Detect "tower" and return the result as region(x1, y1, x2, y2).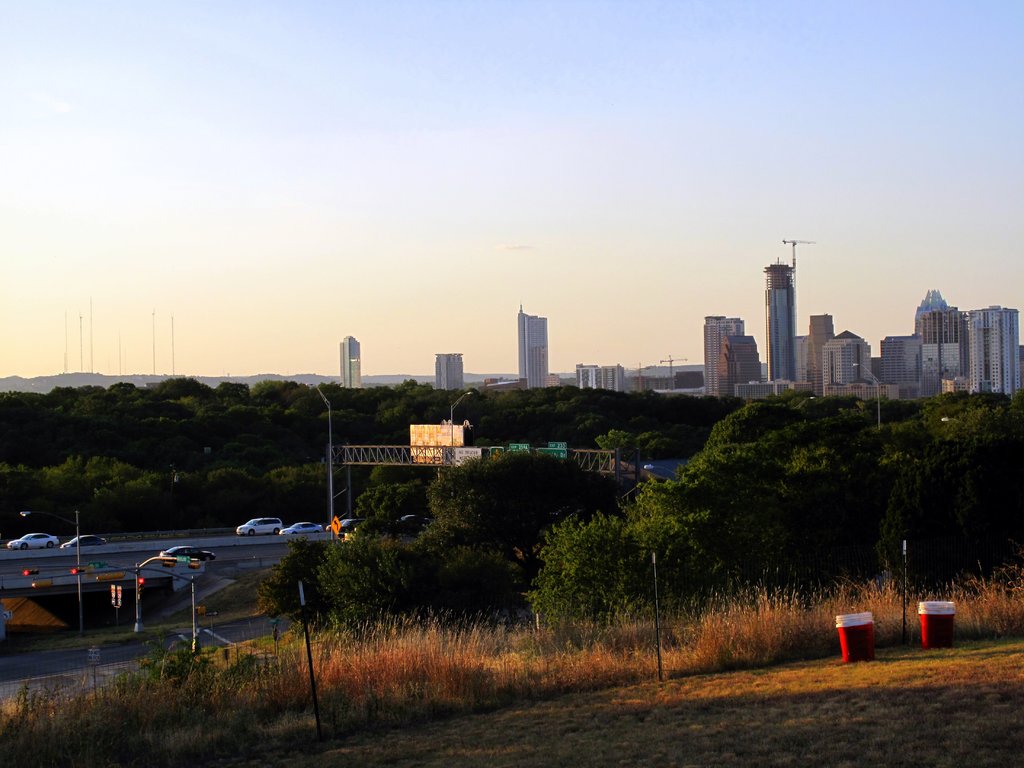
region(431, 349, 468, 392).
